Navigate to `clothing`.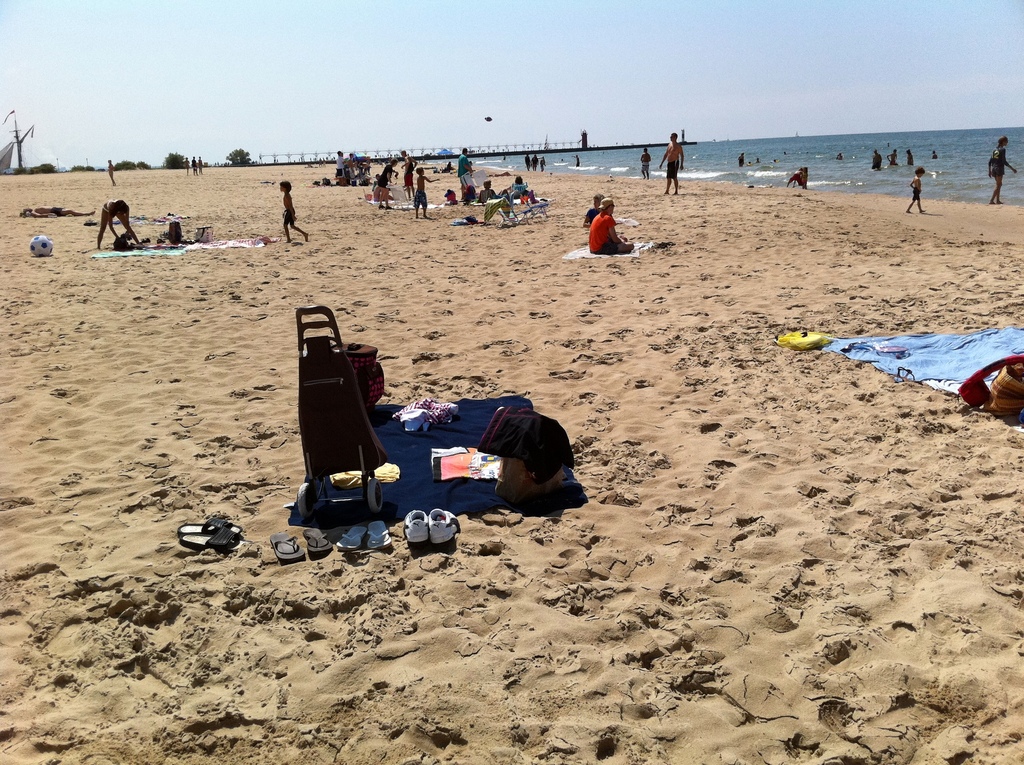
Navigation target: bbox(413, 188, 426, 211).
